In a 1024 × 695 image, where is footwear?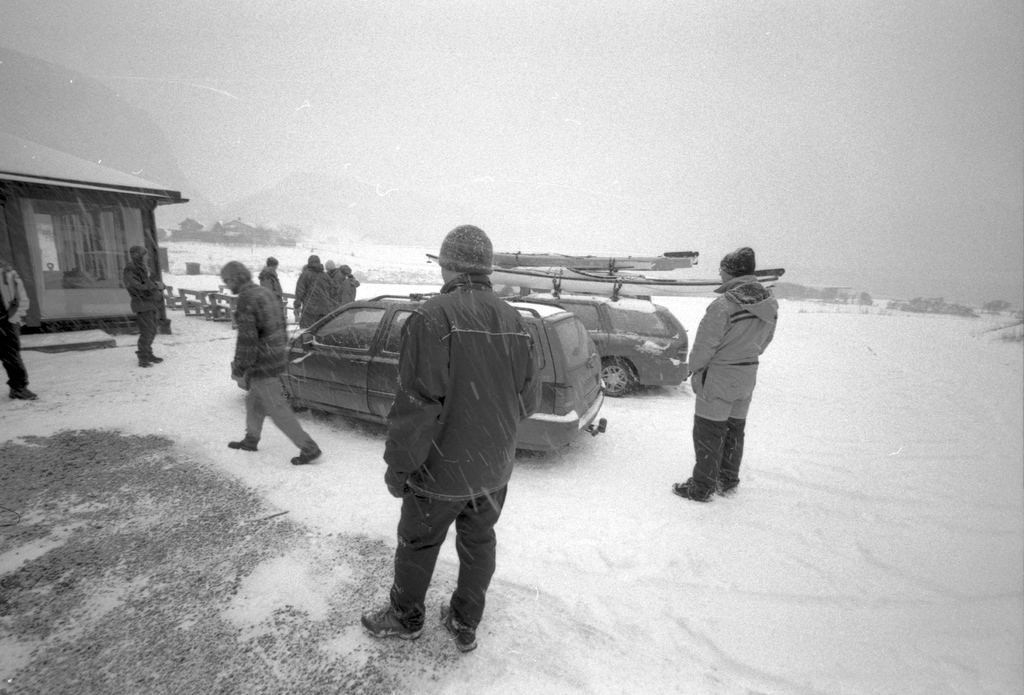
region(717, 477, 733, 494).
